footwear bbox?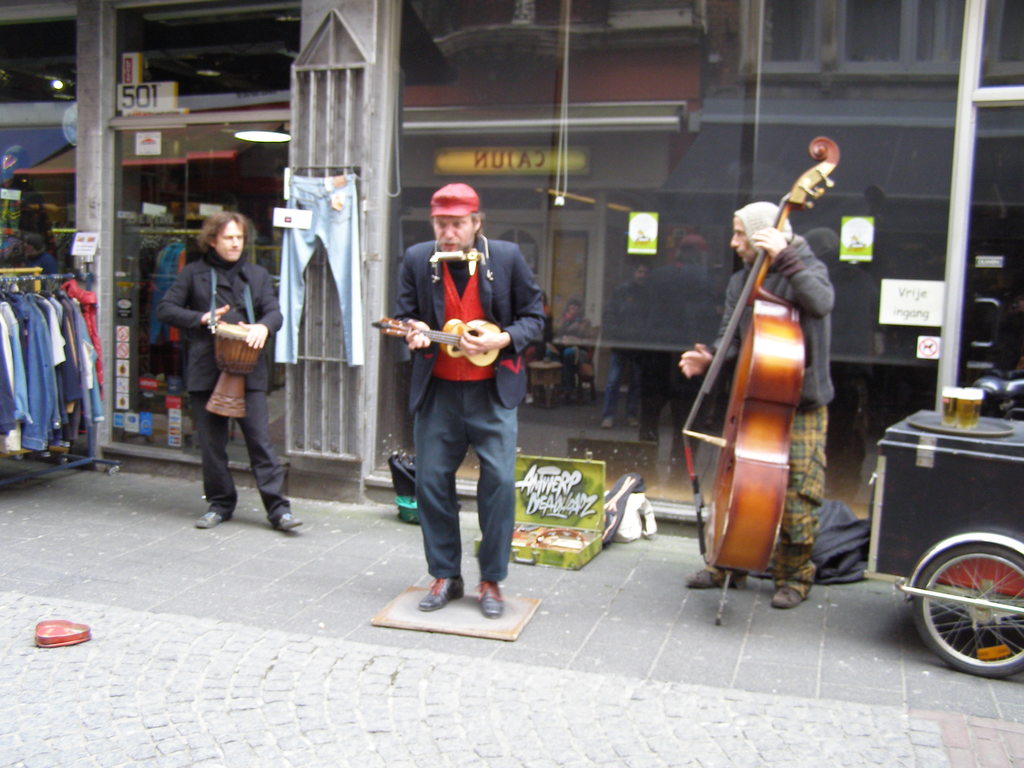
Rect(195, 512, 225, 529)
